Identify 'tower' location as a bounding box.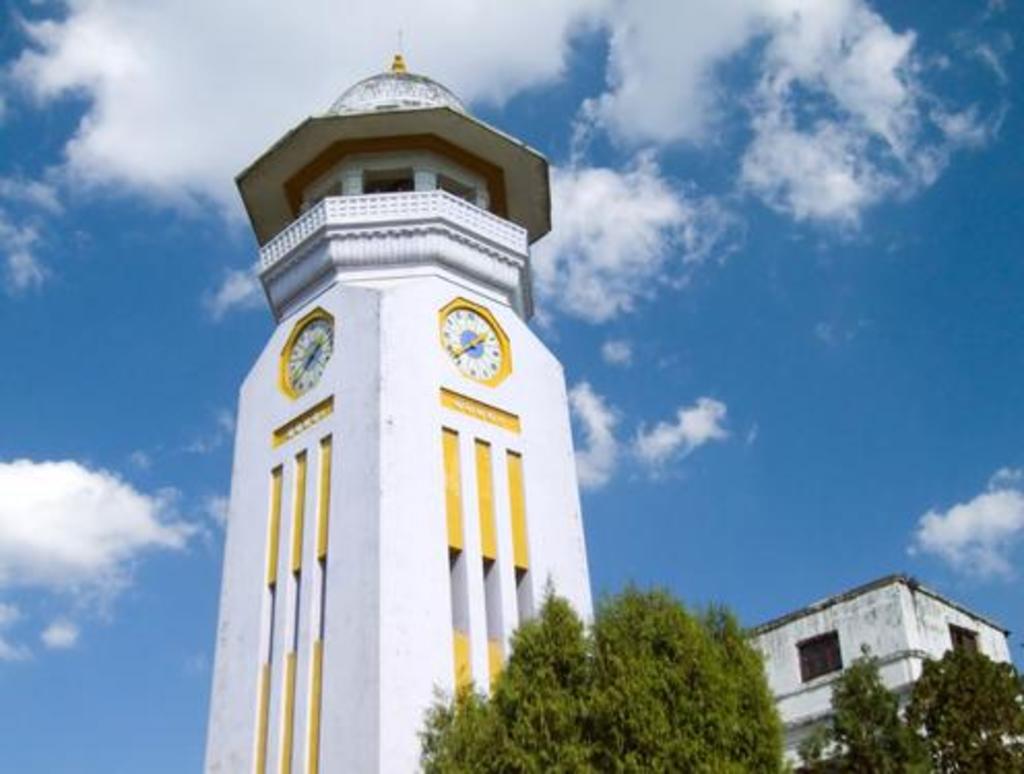
crop(200, 39, 599, 772).
